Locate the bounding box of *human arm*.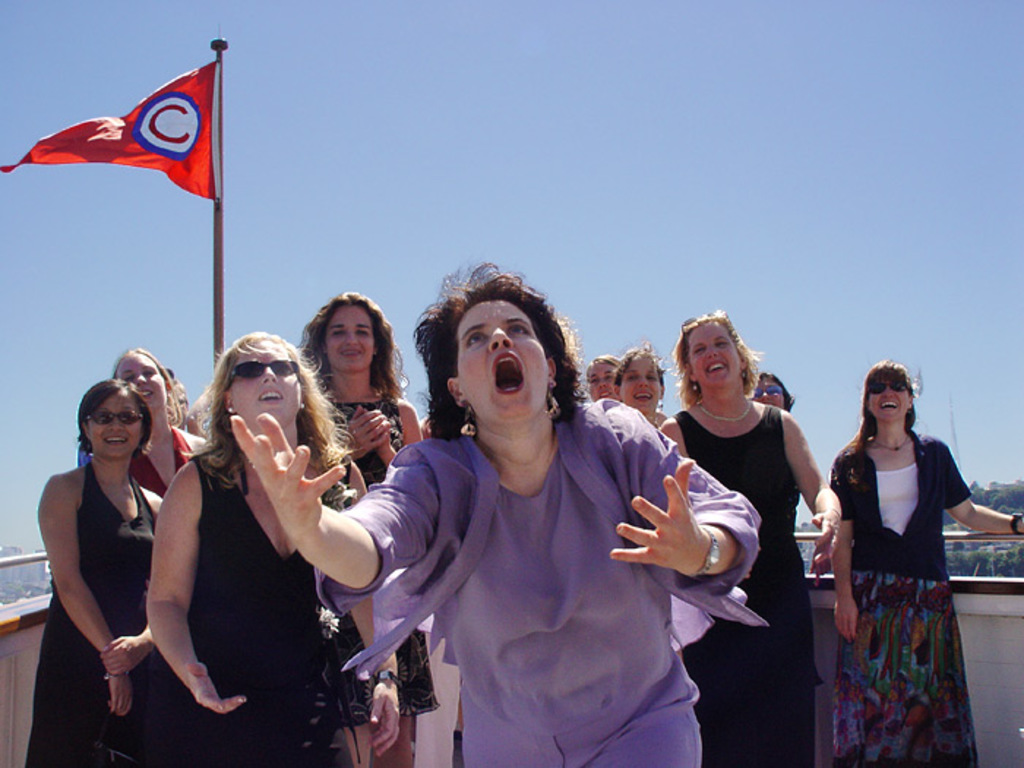
Bounding box: 650:410:693:446.
